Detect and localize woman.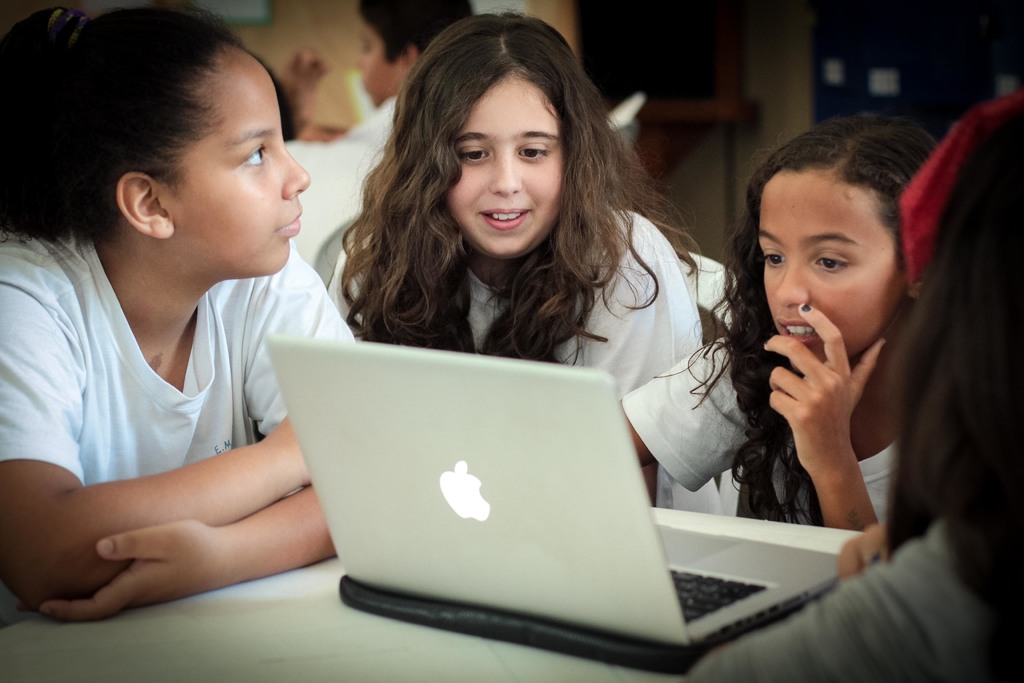
Localized at BBox(294, 37, 708, 403).
